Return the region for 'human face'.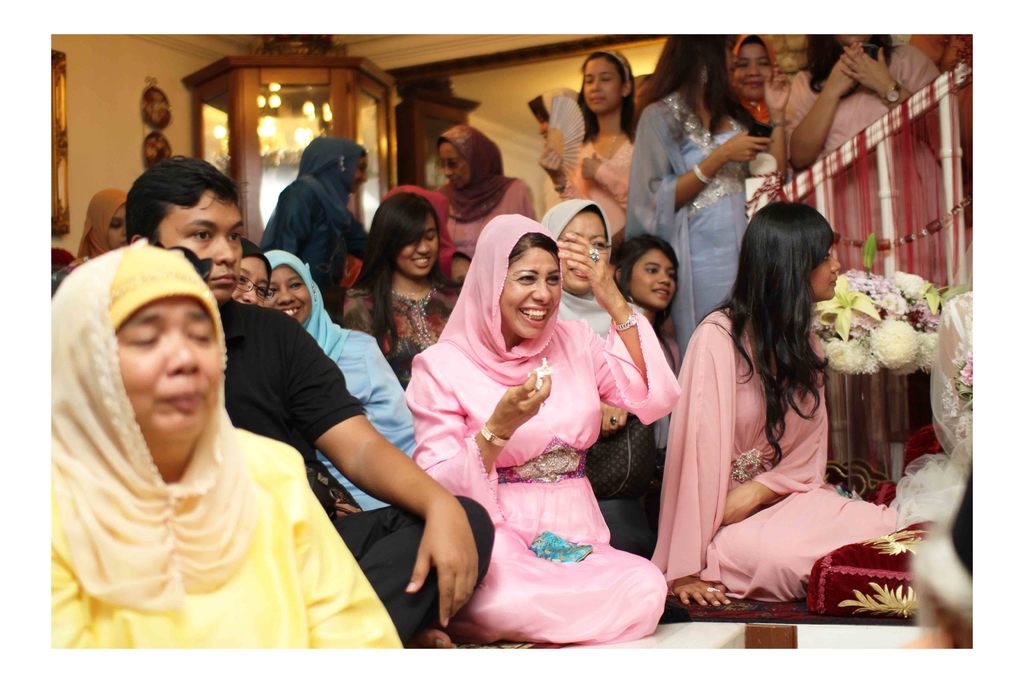
552 208 602 289.
